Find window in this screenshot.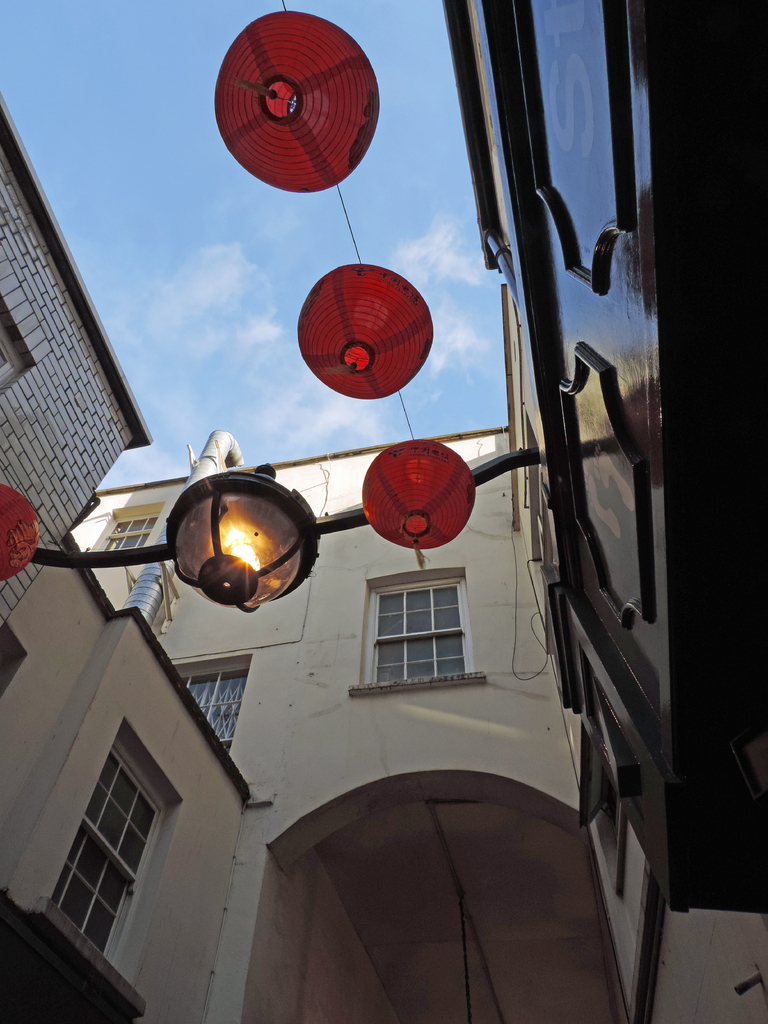
The bounding box for window is region(33, 717, 184, 1018).
